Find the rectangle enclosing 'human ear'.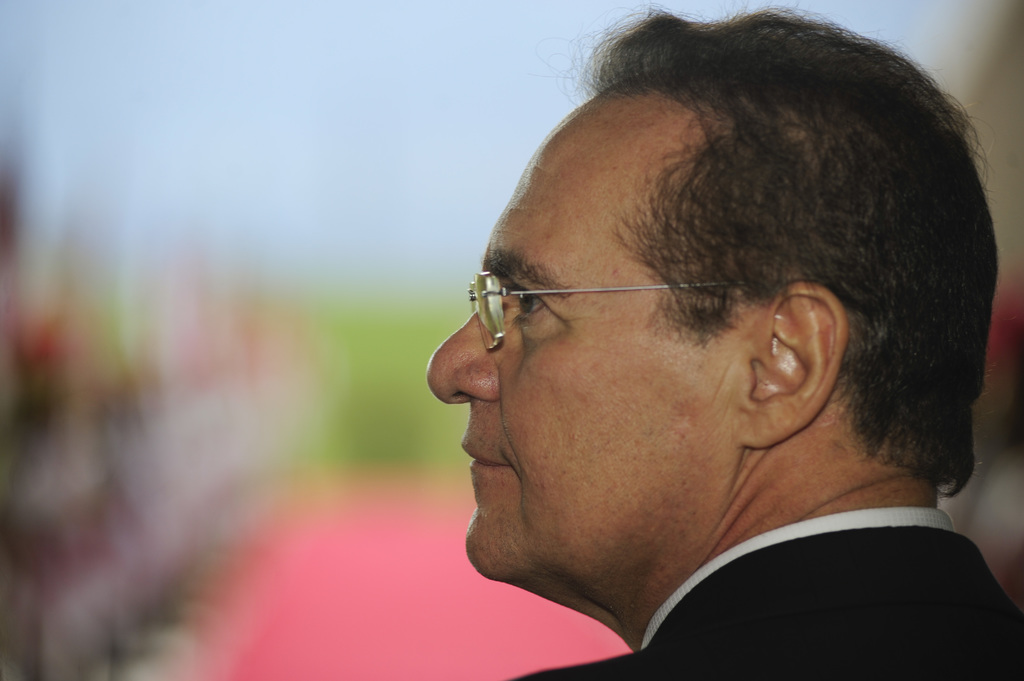
l=741, t=278, r=850, b=450.
